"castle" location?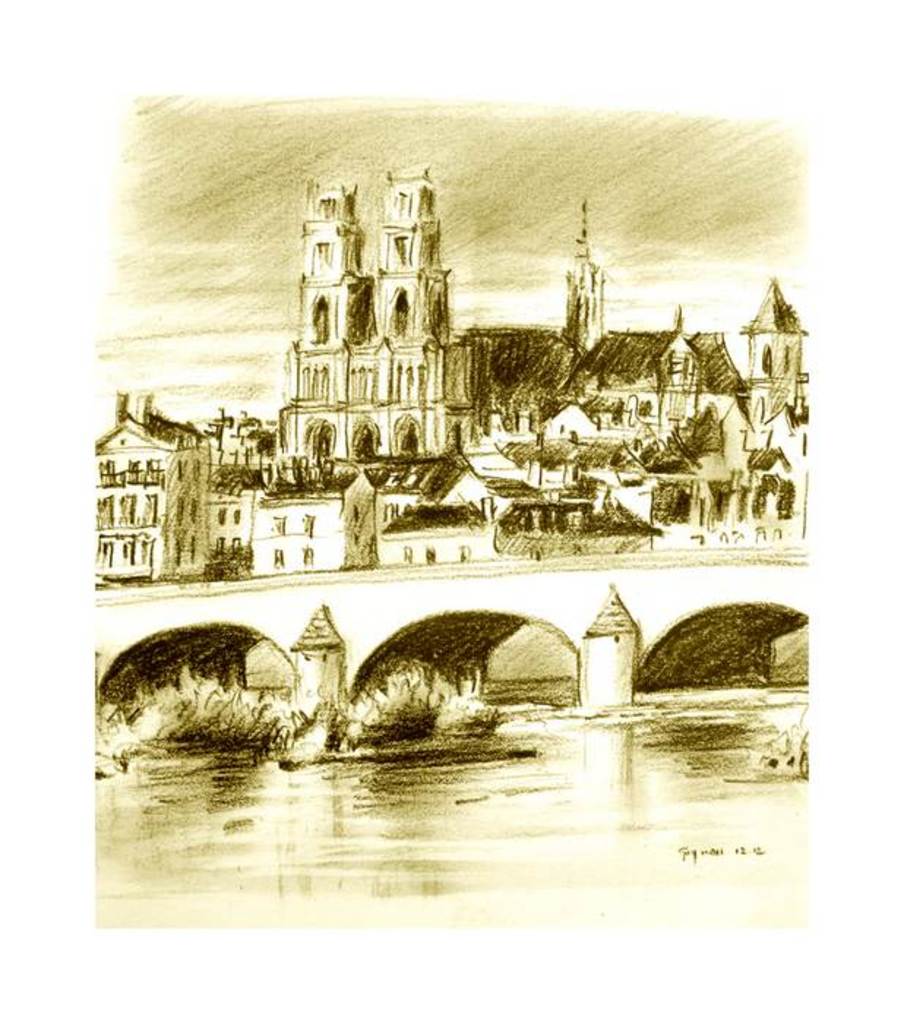
493/187/809/547
